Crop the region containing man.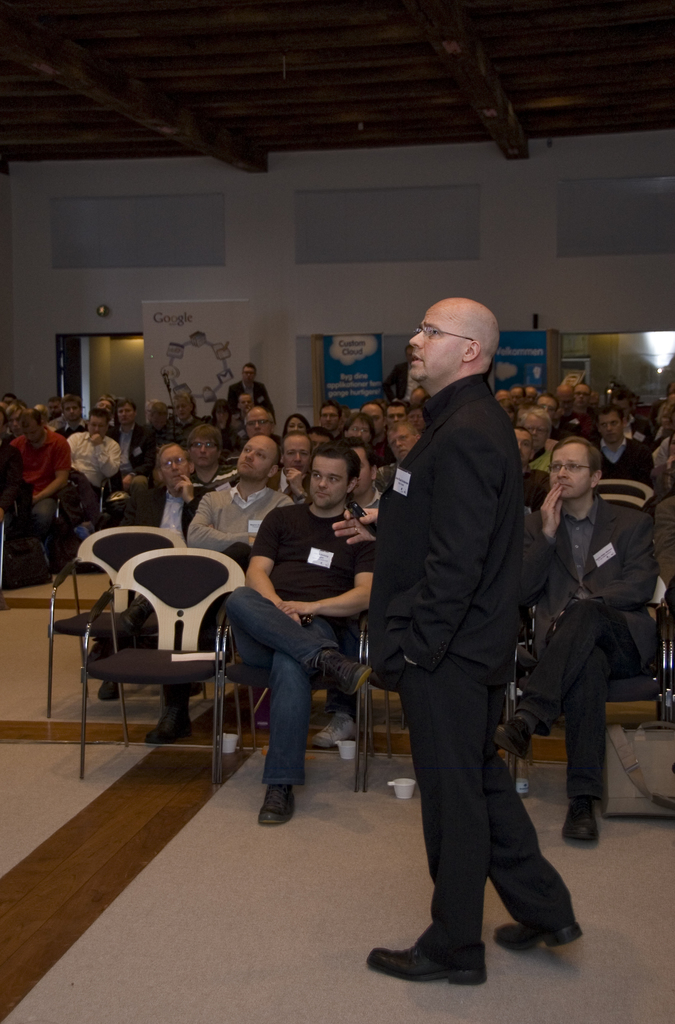
Crop region: BBox(185, 423, 248, 509).
